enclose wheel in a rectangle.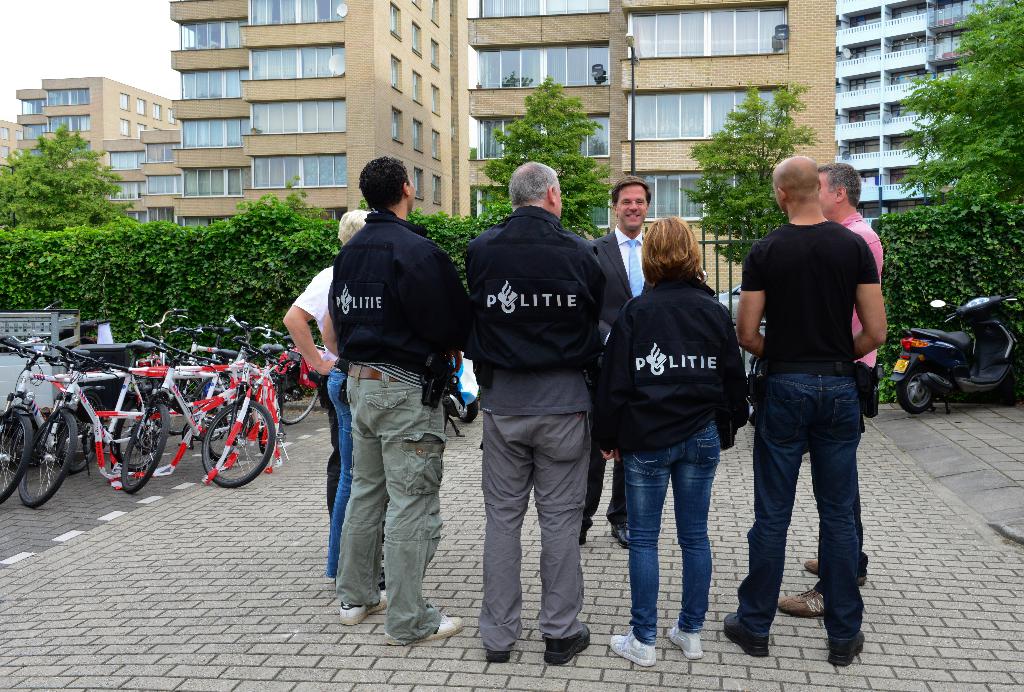
(273,368,321,421).
